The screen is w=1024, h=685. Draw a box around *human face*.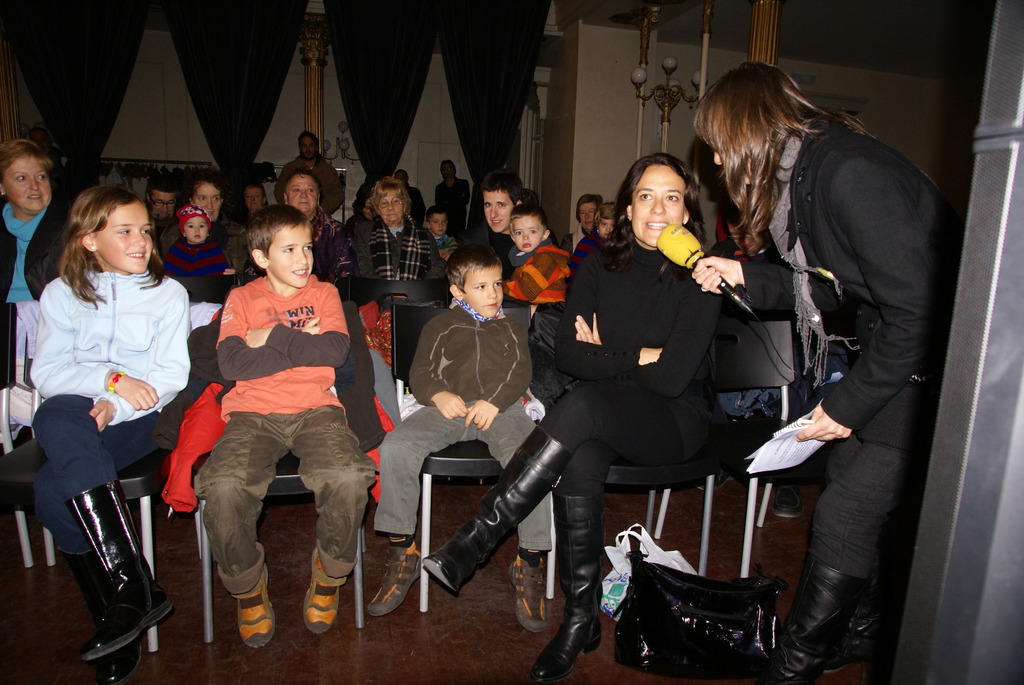
left=481, top=185, right=513, bottom=236.
